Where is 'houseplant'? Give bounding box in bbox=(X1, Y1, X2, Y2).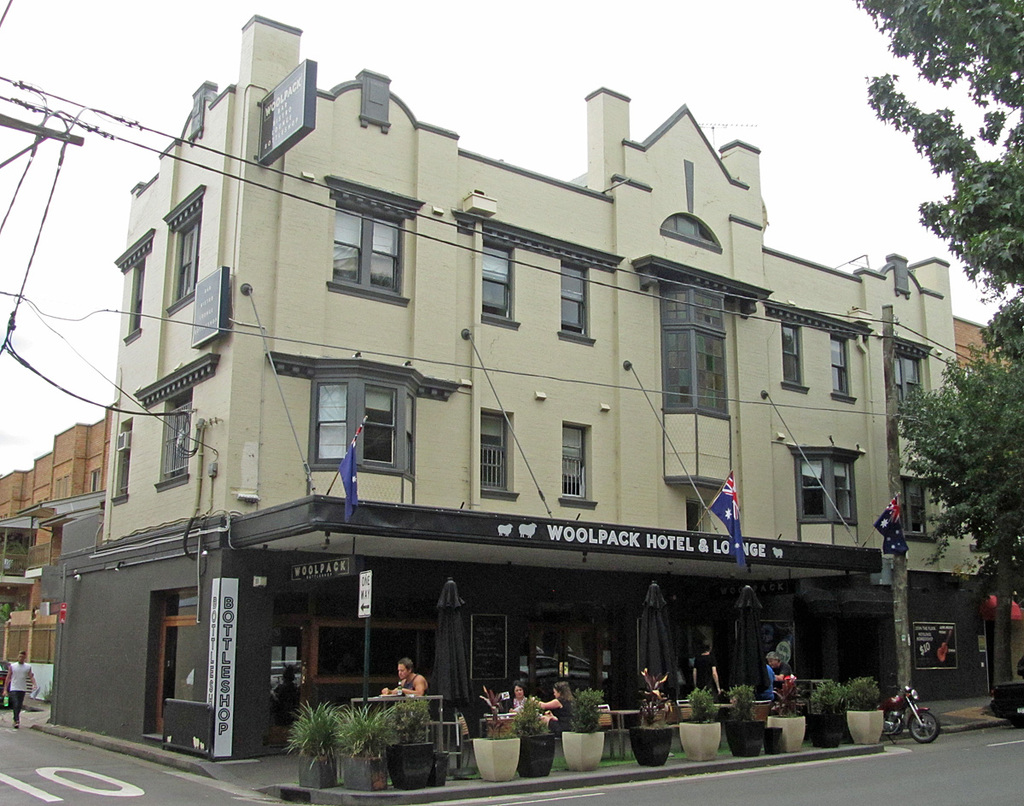
bbox=(635, 667, 670, 763).
